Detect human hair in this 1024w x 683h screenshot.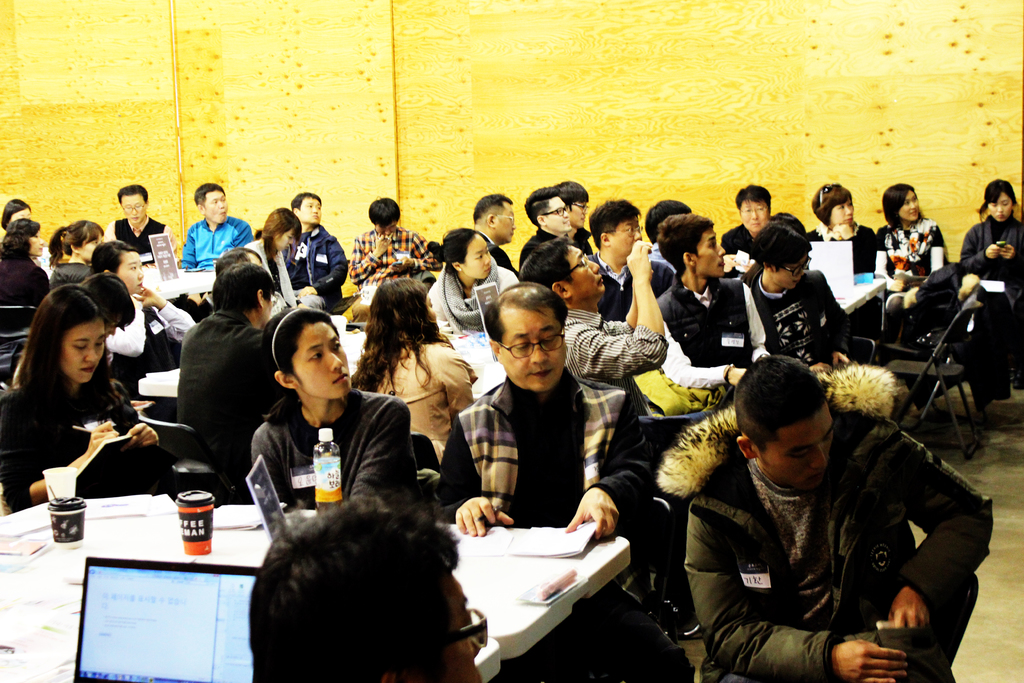
Detection: bbox=(643, 195, 689, 251).
